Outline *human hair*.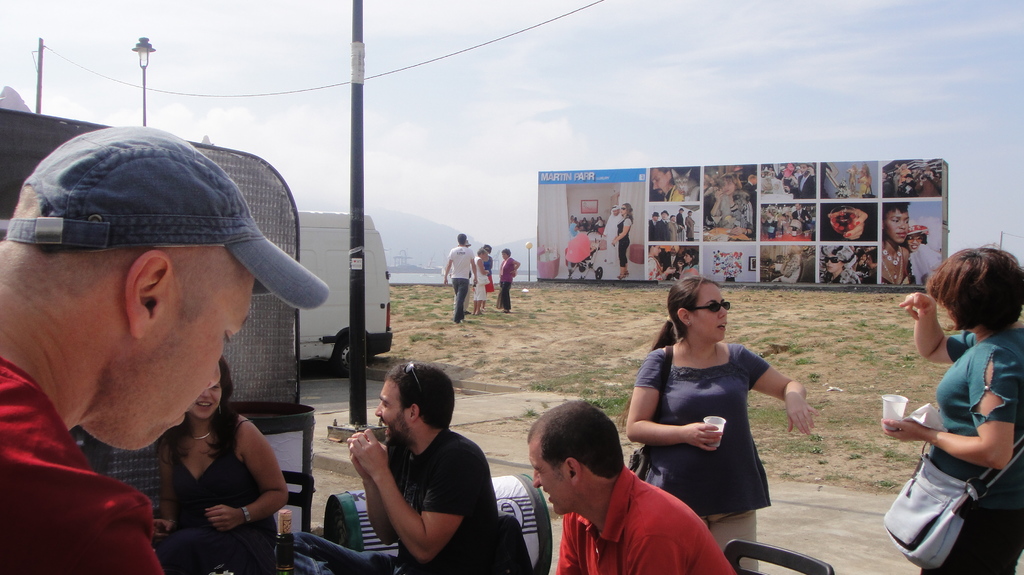
Outline: locate(501, 246, 509, 256).
